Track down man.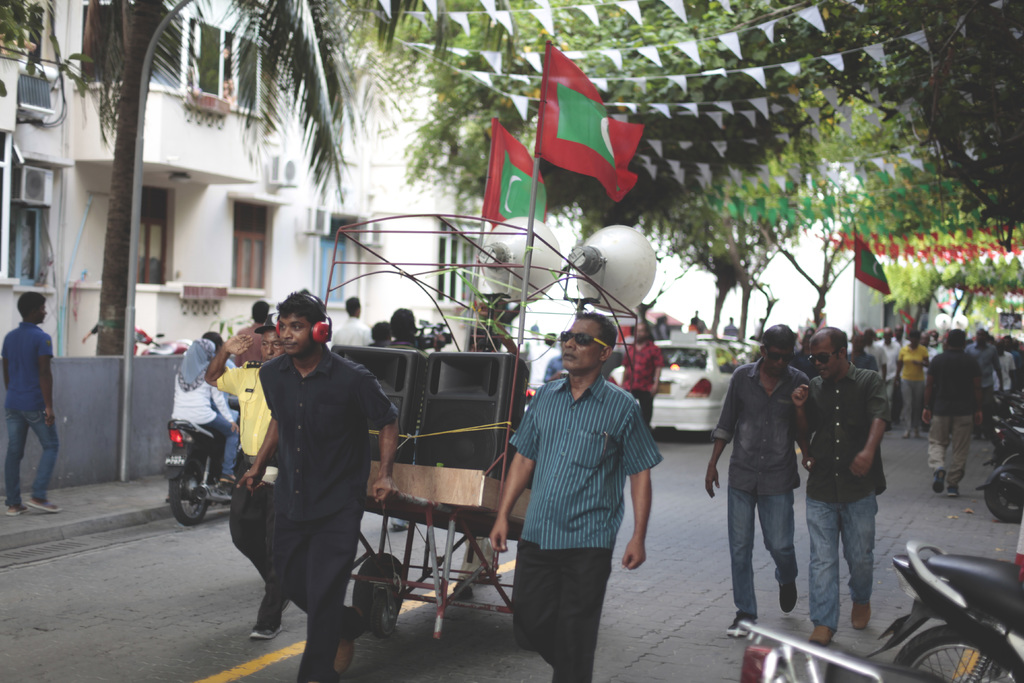
Tracked to {"left": 0, "top": 294, "right": 65, "bottom": 519}.
